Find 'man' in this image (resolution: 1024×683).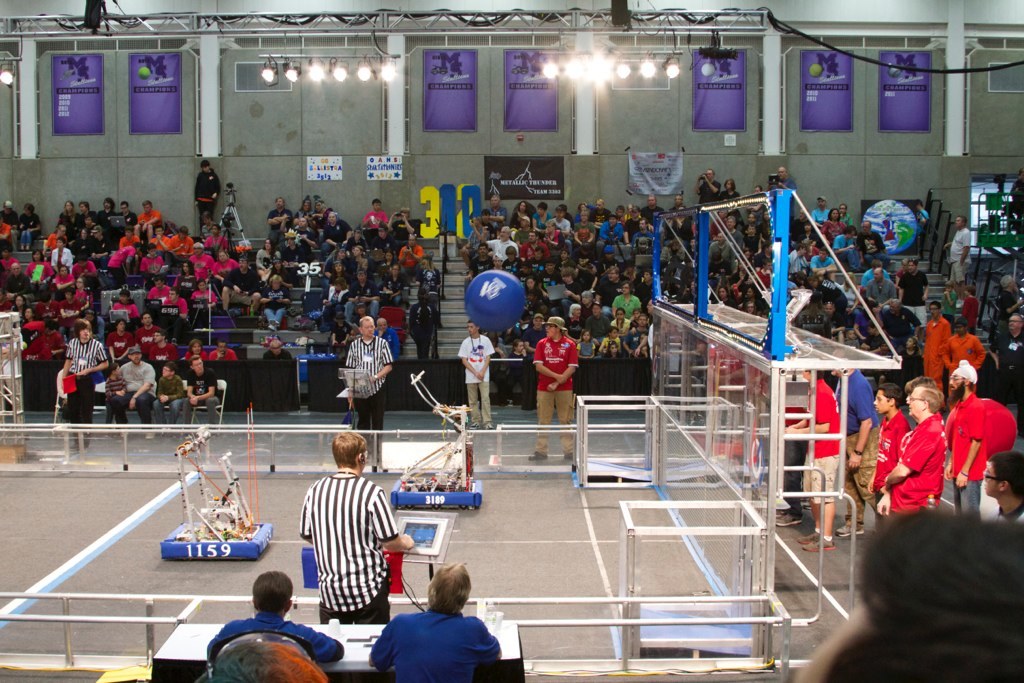
{"left": 786, "top": 369, "right": 845, "bottom": 554}.
